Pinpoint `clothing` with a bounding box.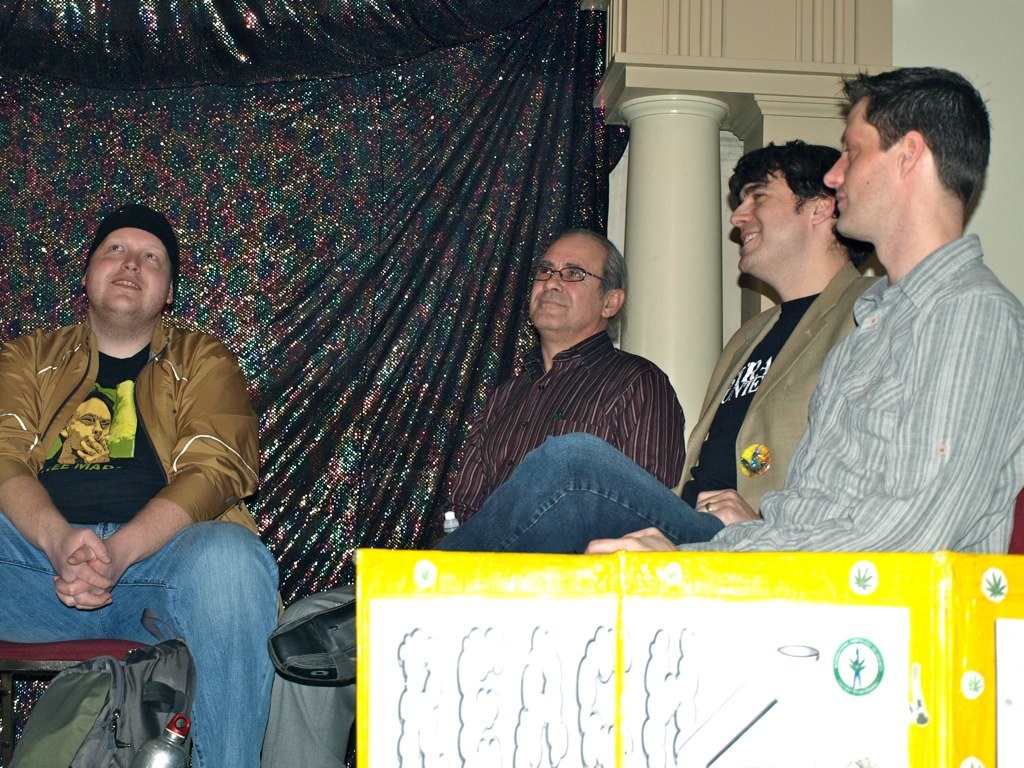
bbox(442, 263, 880, 556).
